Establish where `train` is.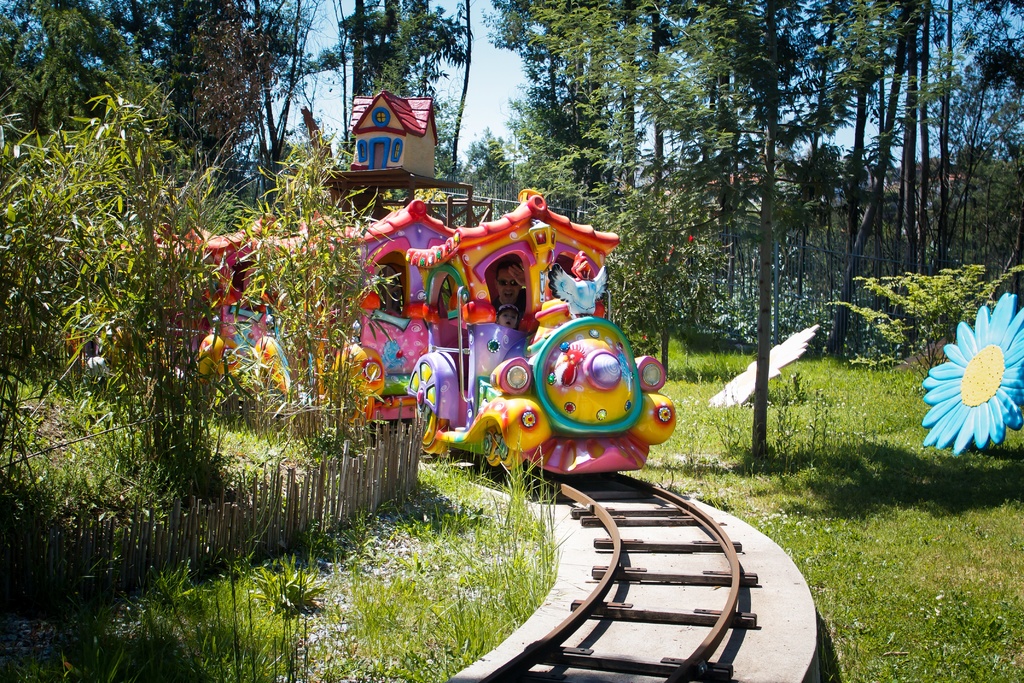
Established at x1=62 y1=183 x2=677 y2=478.
